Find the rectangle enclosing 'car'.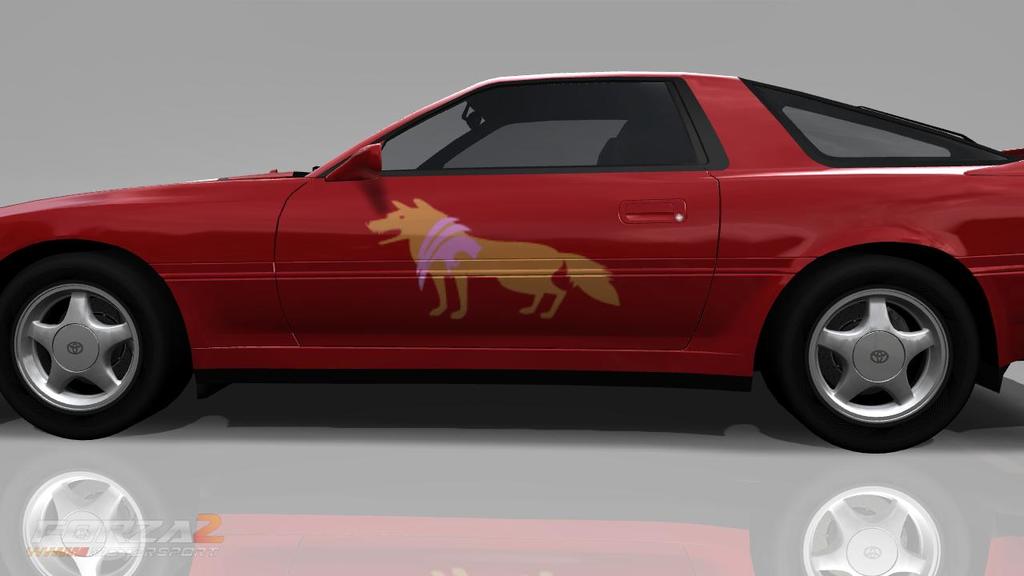
bbox=[0, 71, 1023, 458].
